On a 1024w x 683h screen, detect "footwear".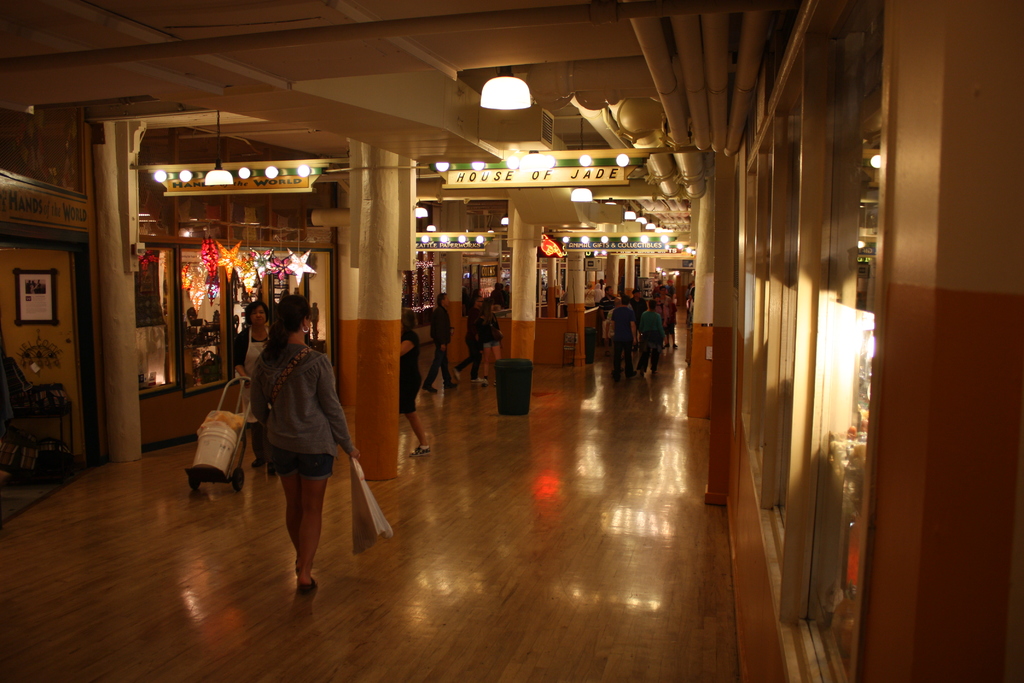
[x1=444, y1=380, x2=460, y2=391].
